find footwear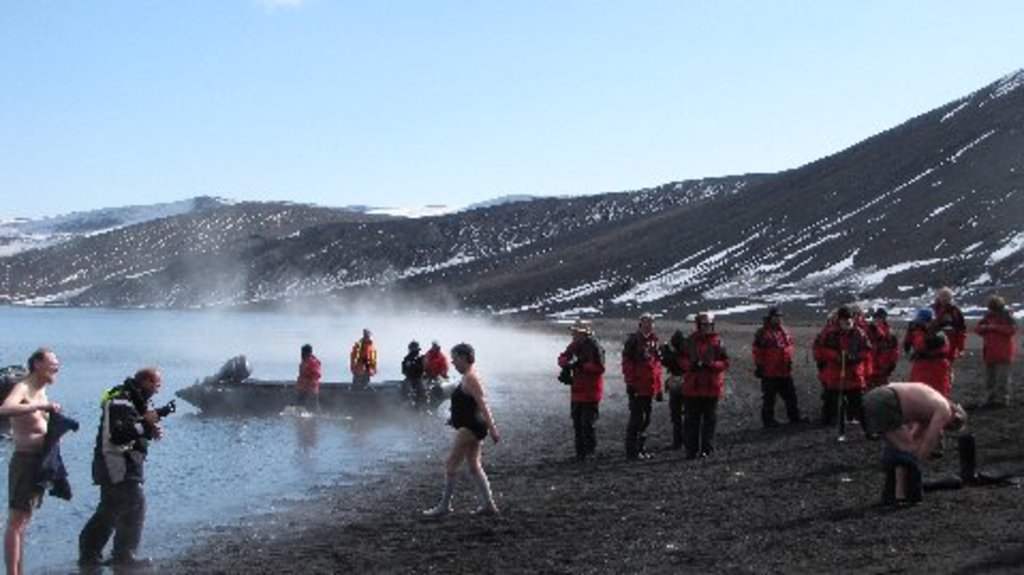
detection(470, 472, 498, 515)
